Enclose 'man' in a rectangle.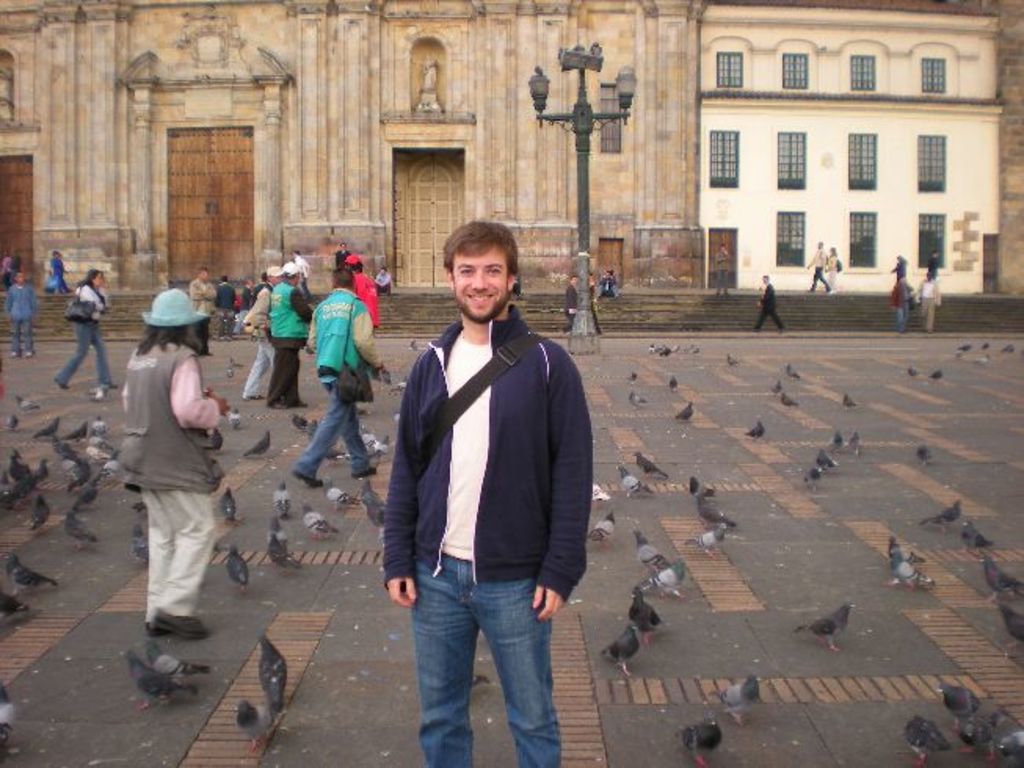
<region>803, 241, 831, 292</region>.
